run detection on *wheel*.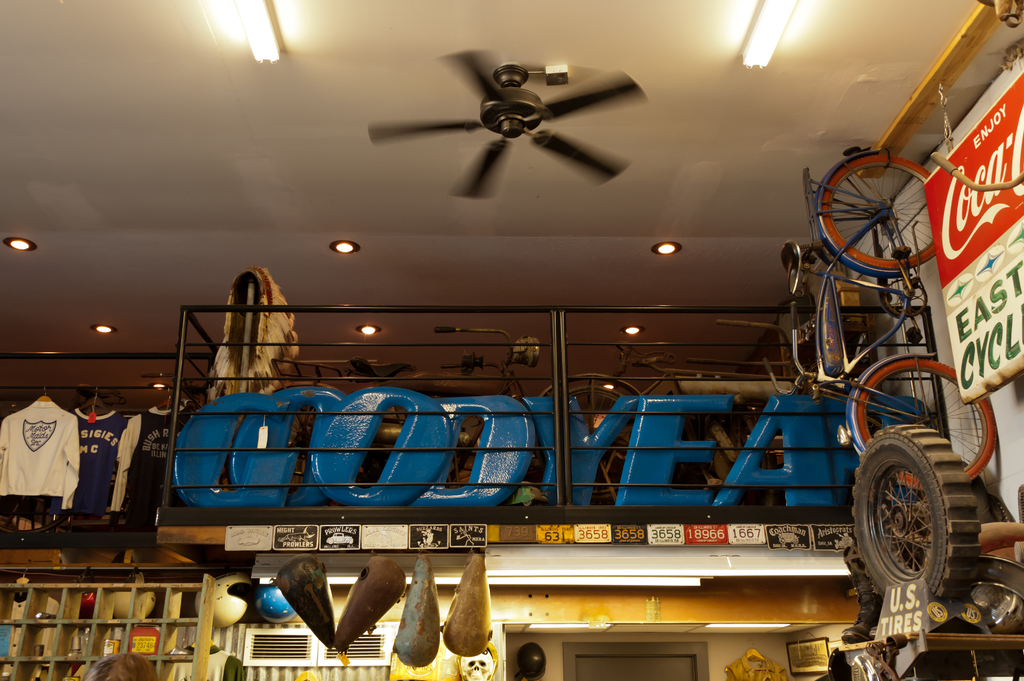
Result: bbox(859, 424, 984, 604).
